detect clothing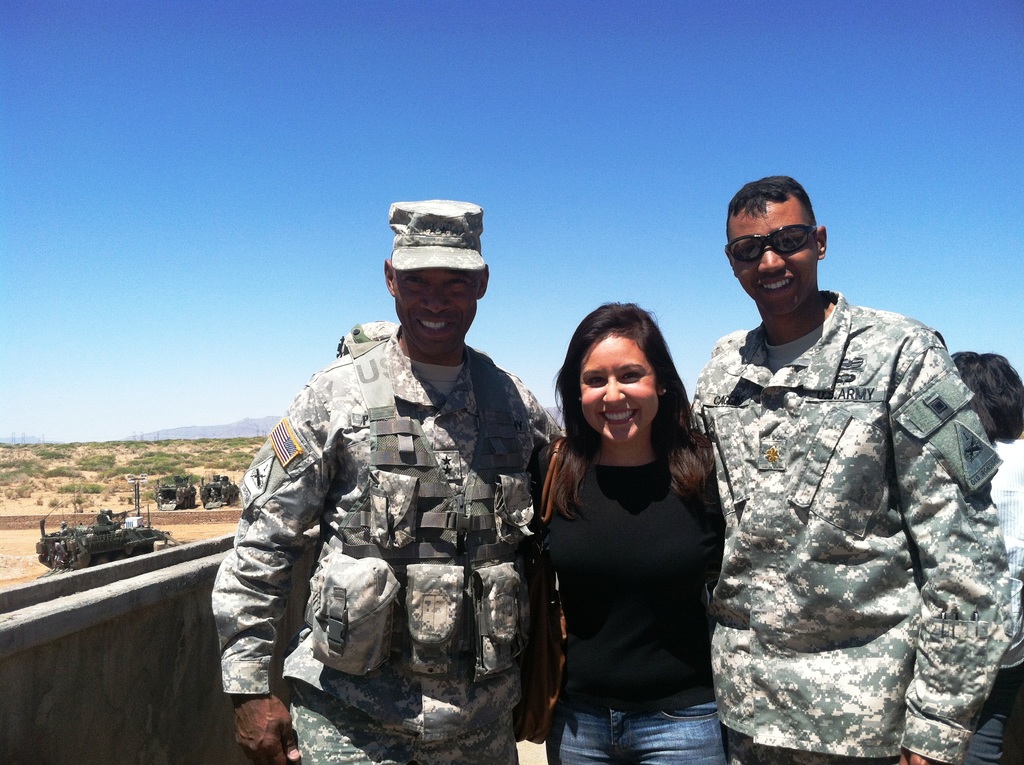
<bbox>682, 285, 1023, 764</bbox>
